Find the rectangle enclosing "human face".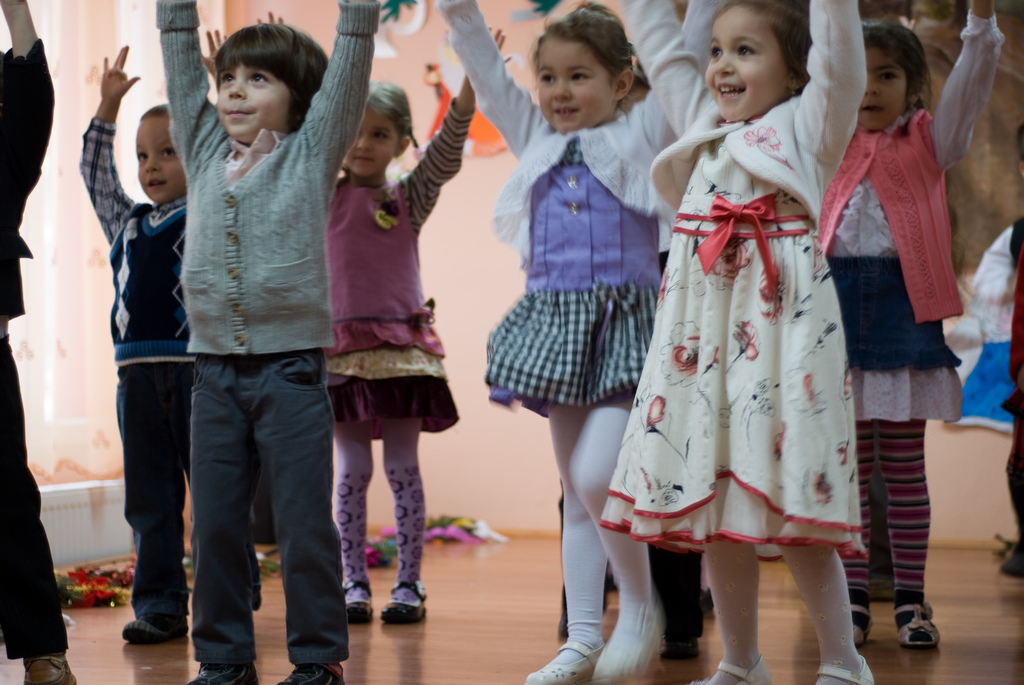
crop(218, 63, 293, 145).
